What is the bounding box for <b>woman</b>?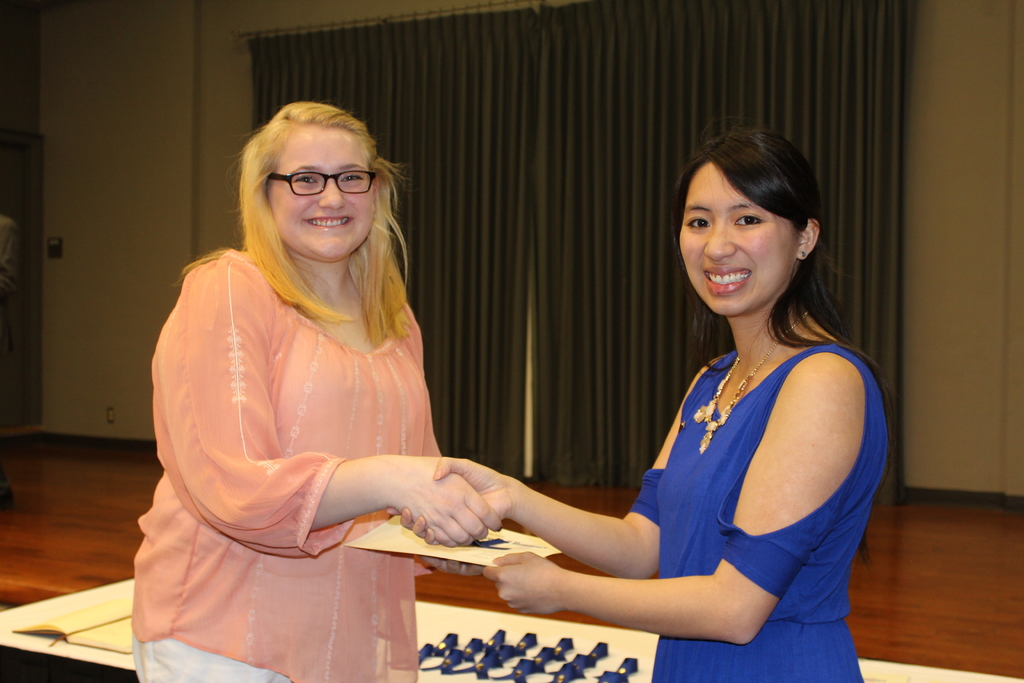
region(151, 85, 493, 669).
